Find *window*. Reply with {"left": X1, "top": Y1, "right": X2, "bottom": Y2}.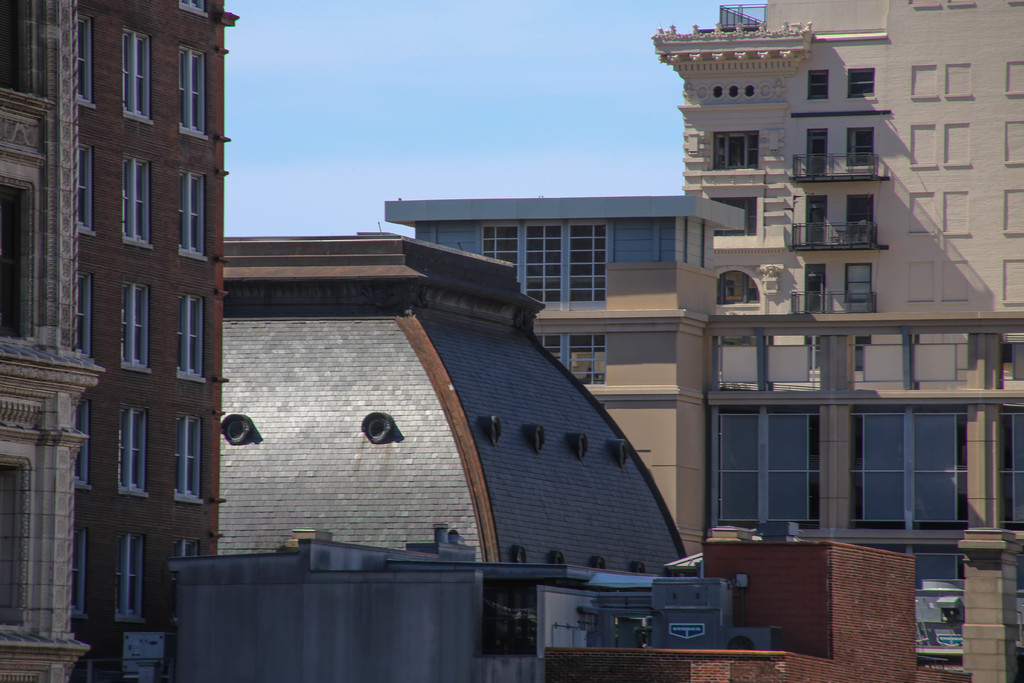
{"left": 166, "top": 415, "right": 209, "bottom": 509}.
